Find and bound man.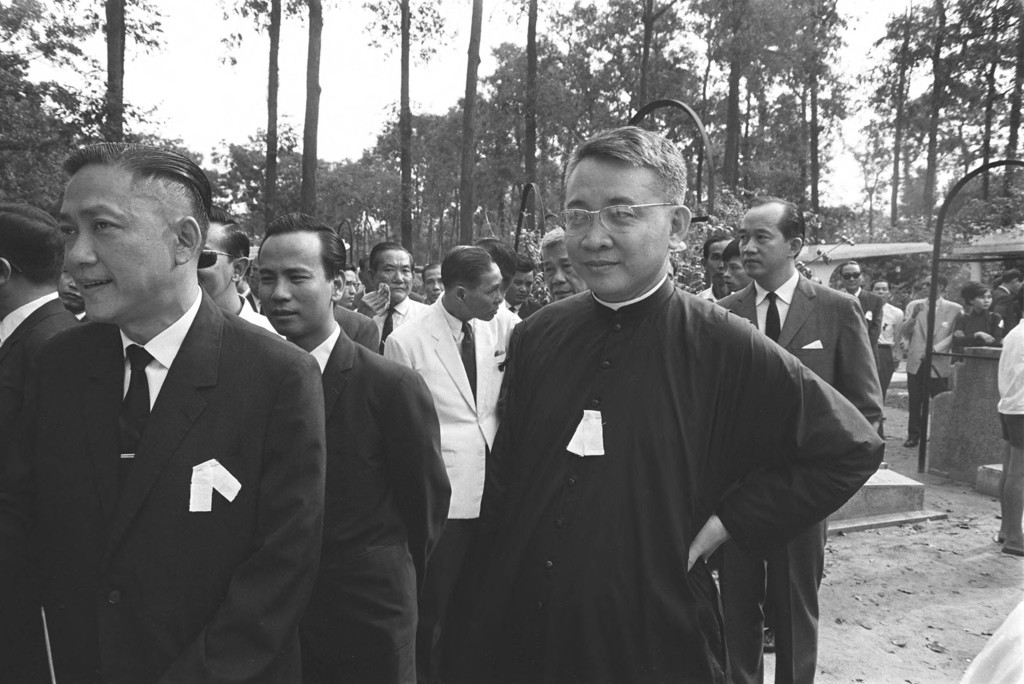
Bound: box=[909, 275, 969, 443].
